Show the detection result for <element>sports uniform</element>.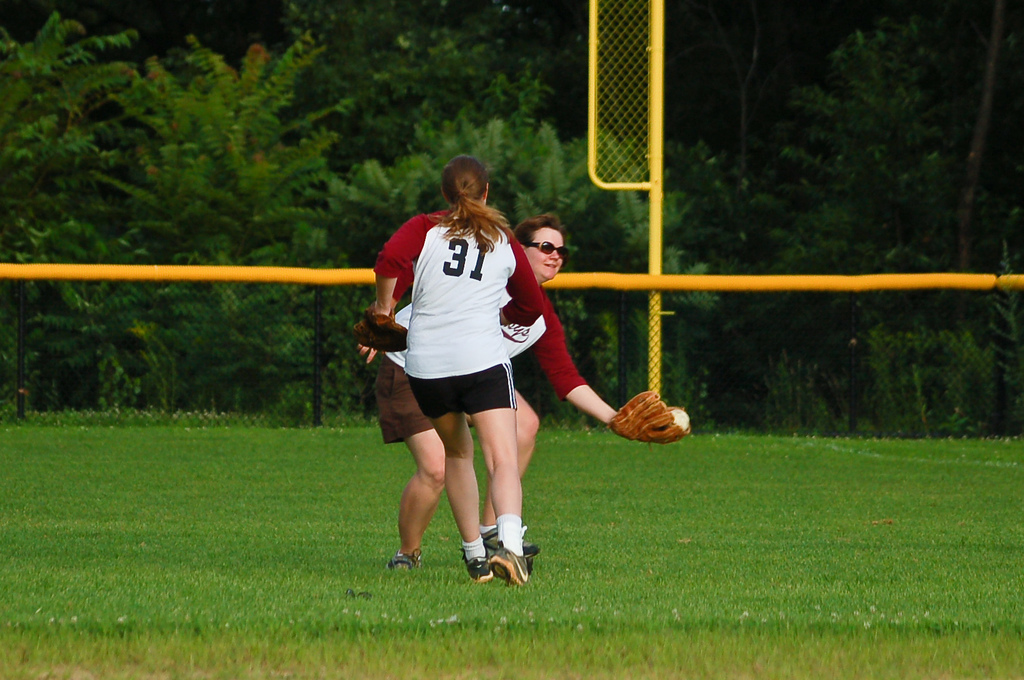
[369, 210, 555, 596].
